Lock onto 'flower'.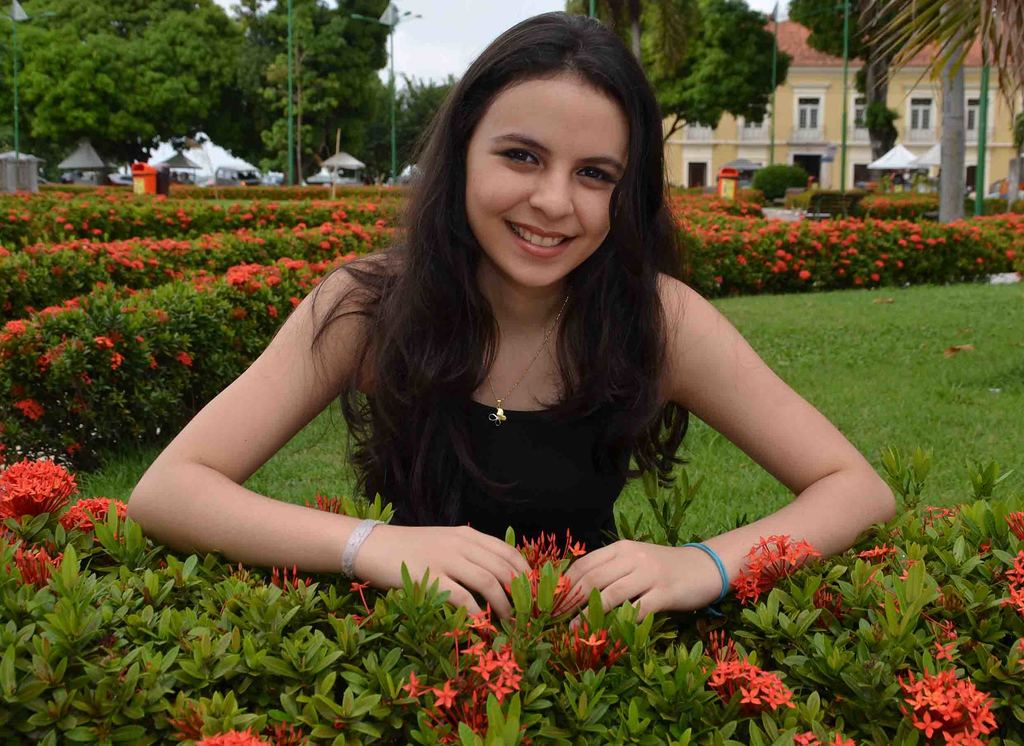
Locked: 897/560/938/619.
